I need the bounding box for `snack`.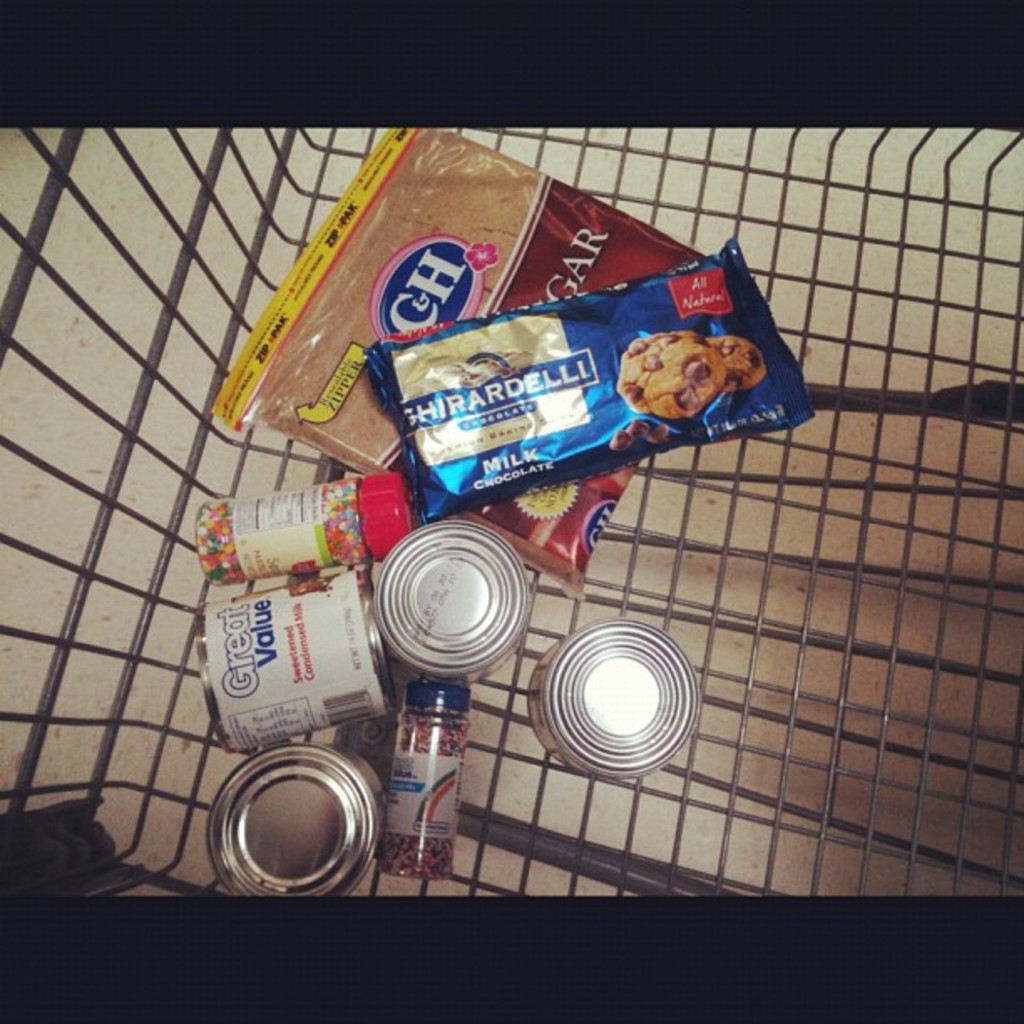
Here it is: (x1=336, y1=256, x2=736, y2=540).
